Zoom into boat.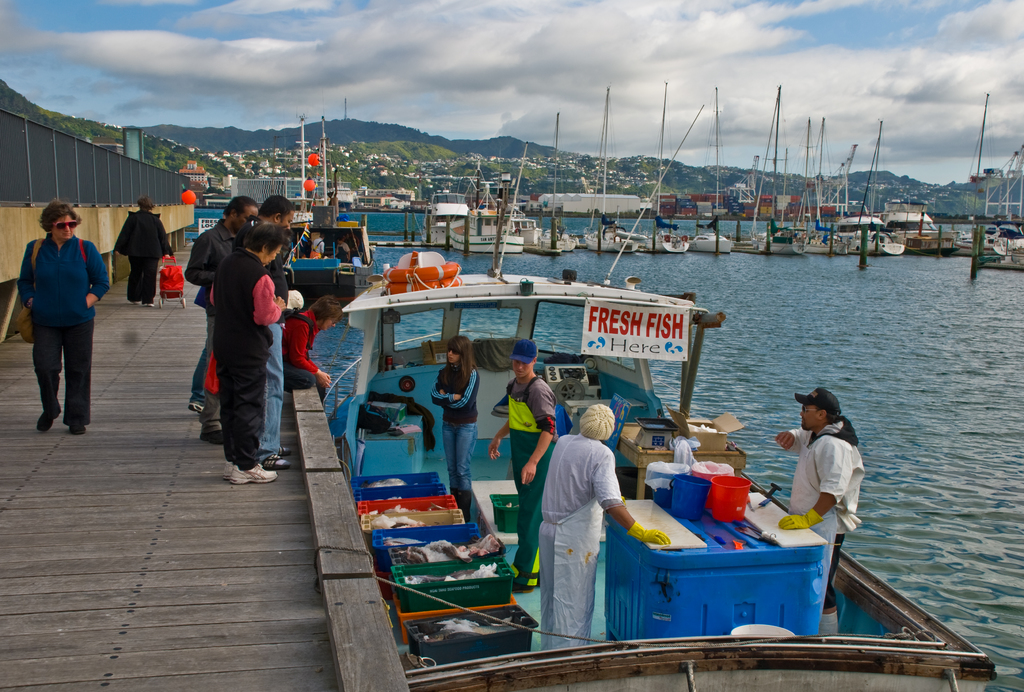
Zoom target: select_region(446, 162, 526, 263).
